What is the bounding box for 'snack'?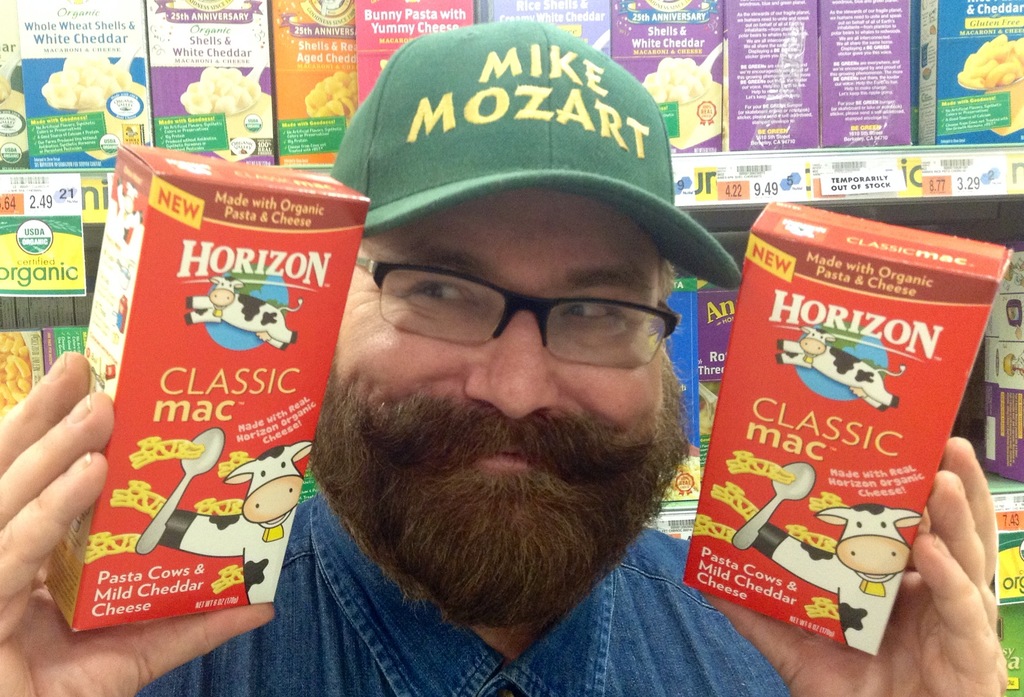
952/34/1023/93.
